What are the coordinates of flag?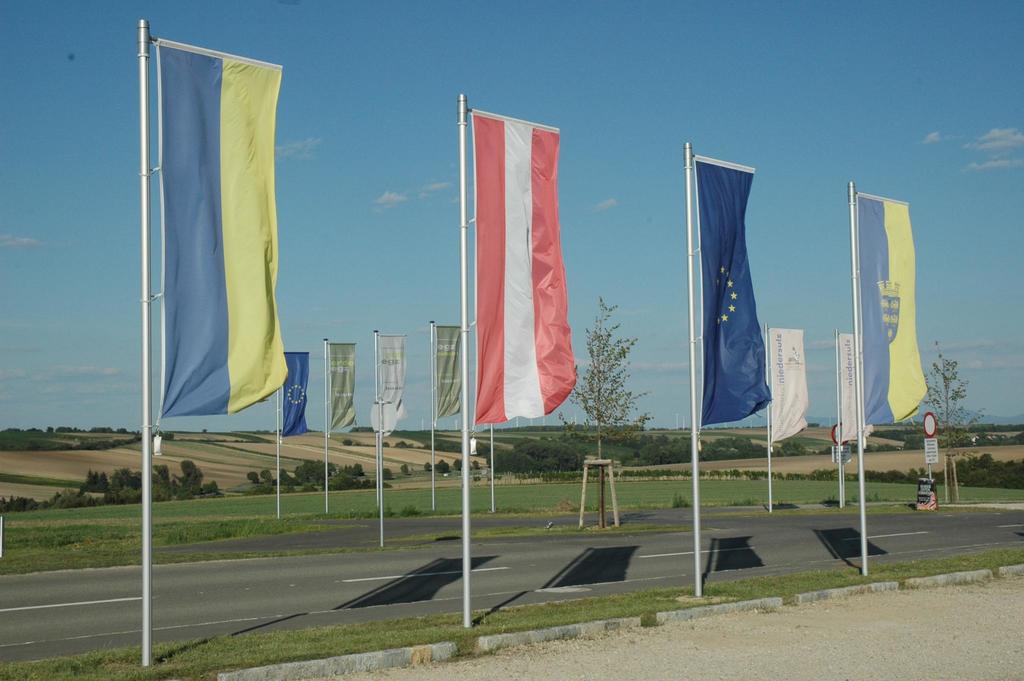
[left=862, top=196, right=932, bottom=439].
